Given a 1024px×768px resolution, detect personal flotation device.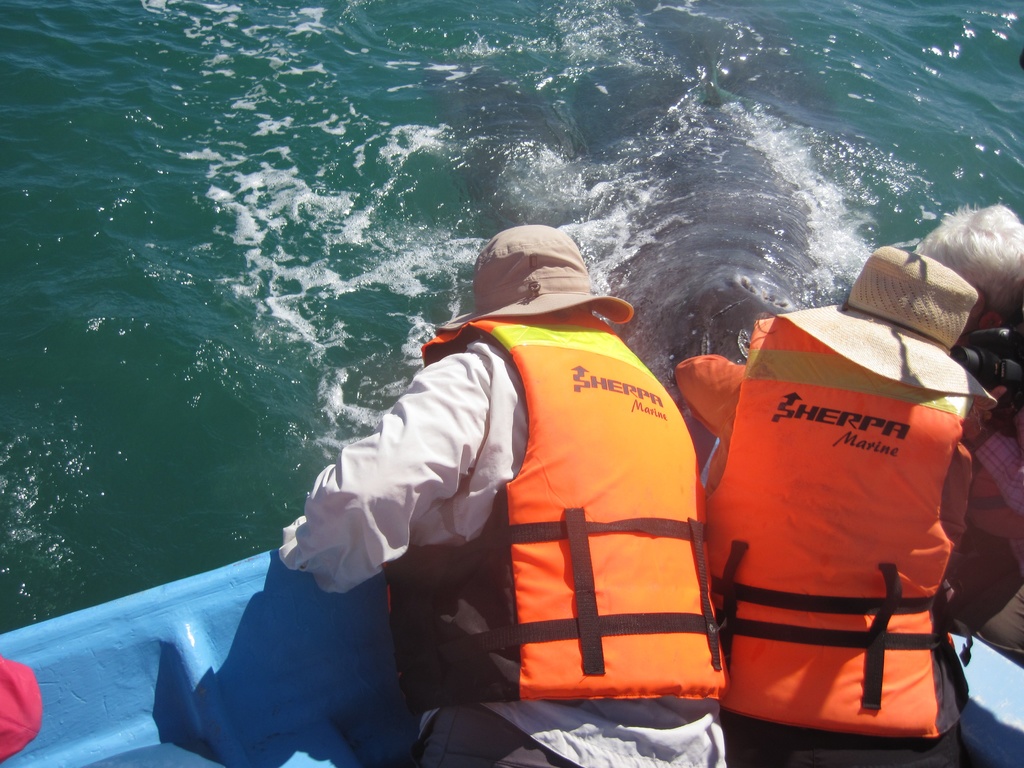
crop(376, 306, 733, 717).
